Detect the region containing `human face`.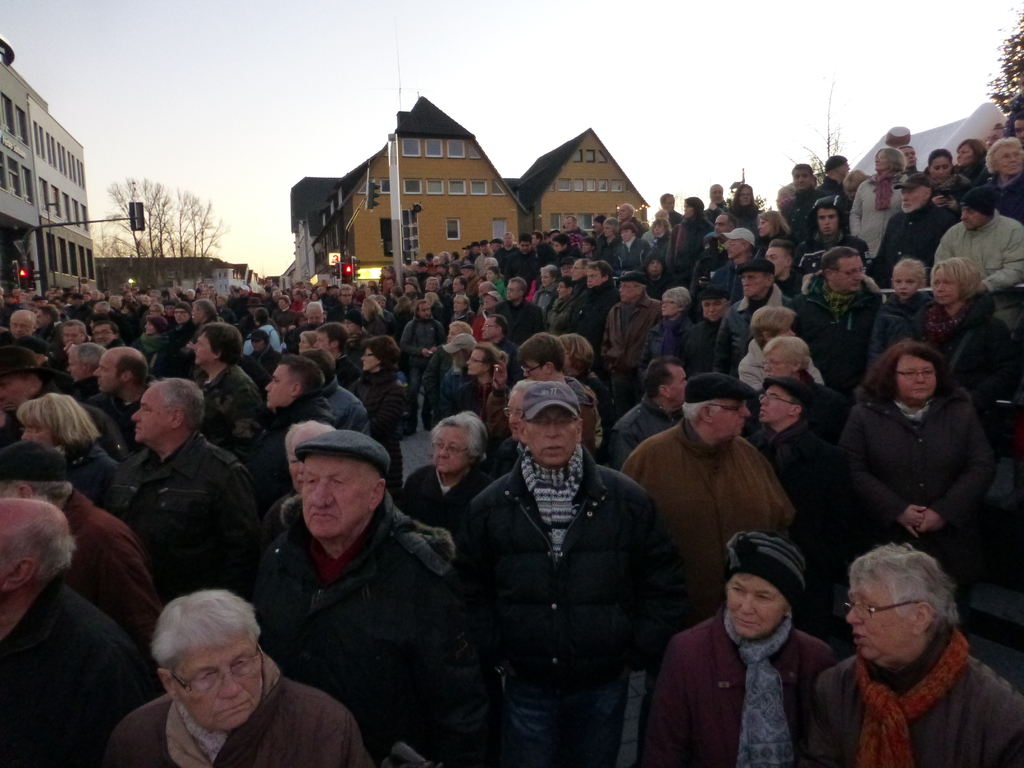
426/279/435/291.
